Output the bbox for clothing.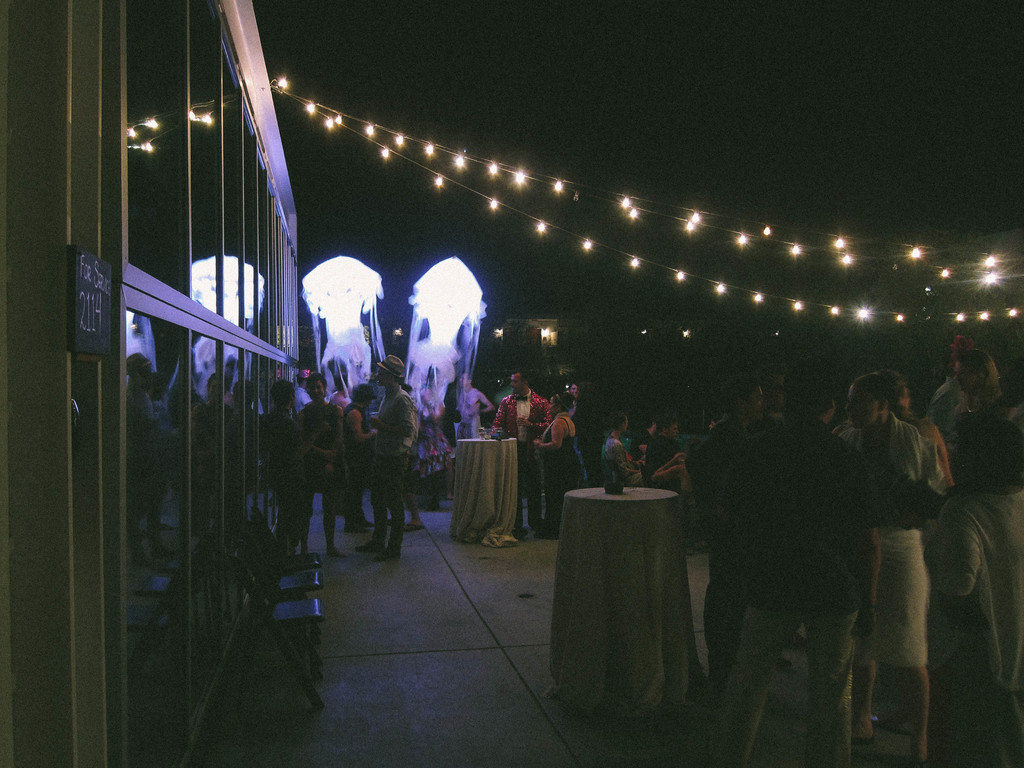
detection(303, 402, 341, 541).
